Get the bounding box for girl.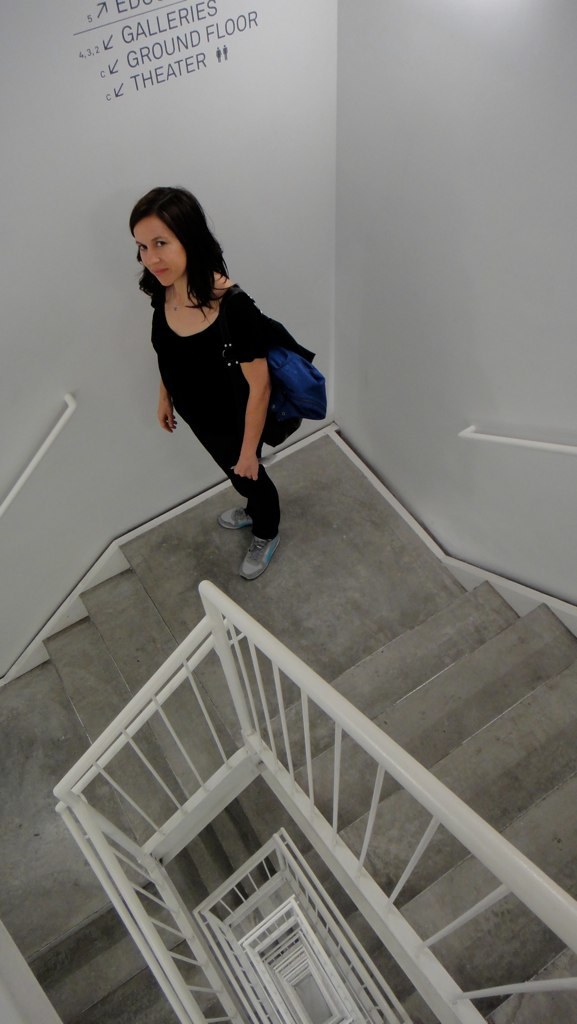
131/182/282/583.
